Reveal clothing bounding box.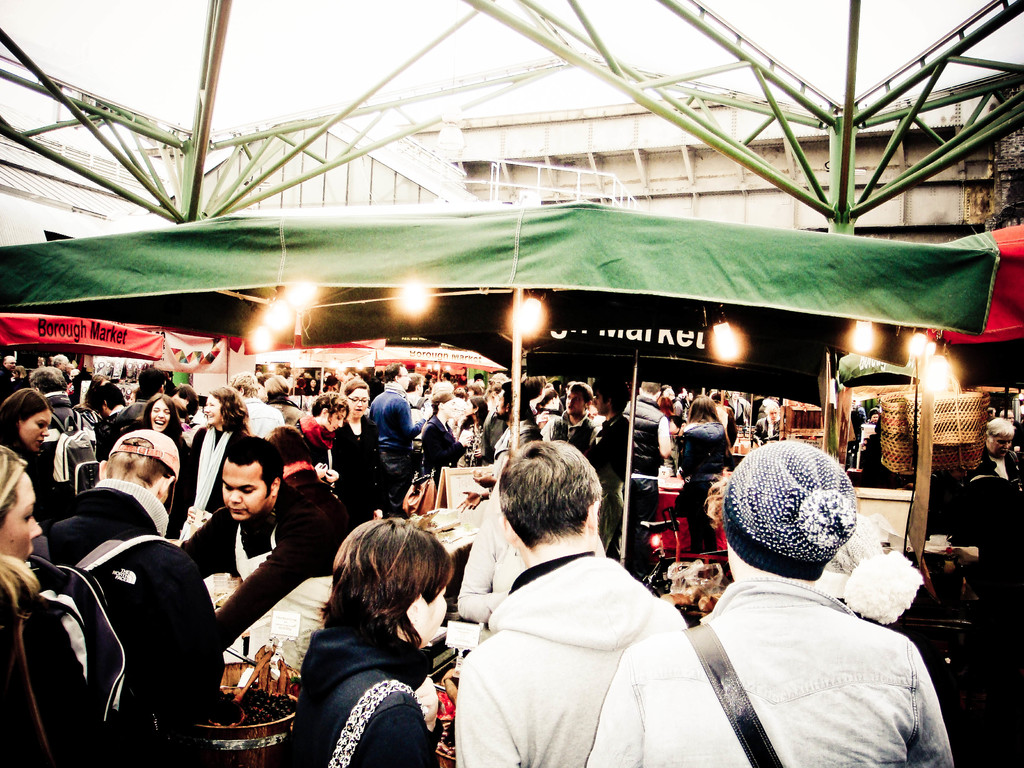
Revealed: [left=172, top=497, right=339, bottom=662].
